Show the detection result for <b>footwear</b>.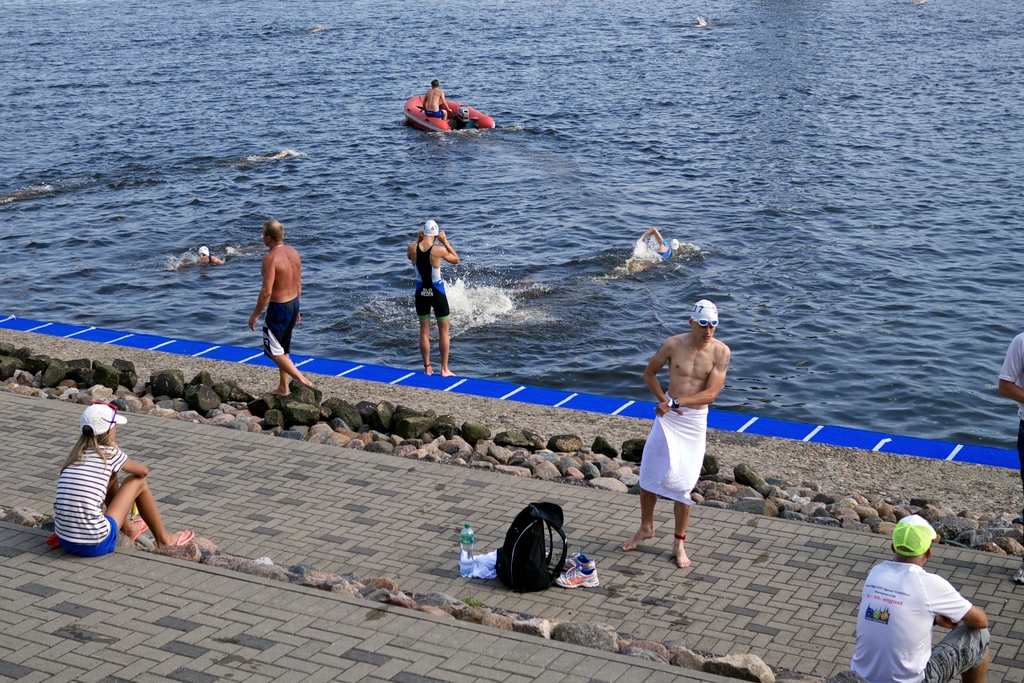
1011:561:1023:588.
